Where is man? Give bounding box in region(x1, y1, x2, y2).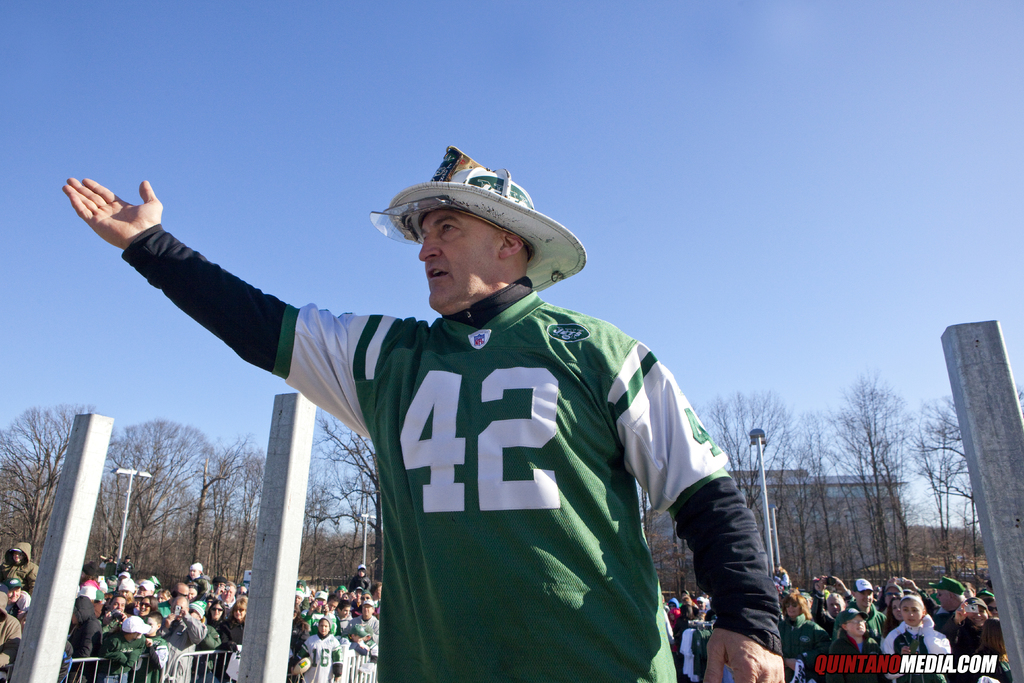
region(349, 562, 372, 594).
